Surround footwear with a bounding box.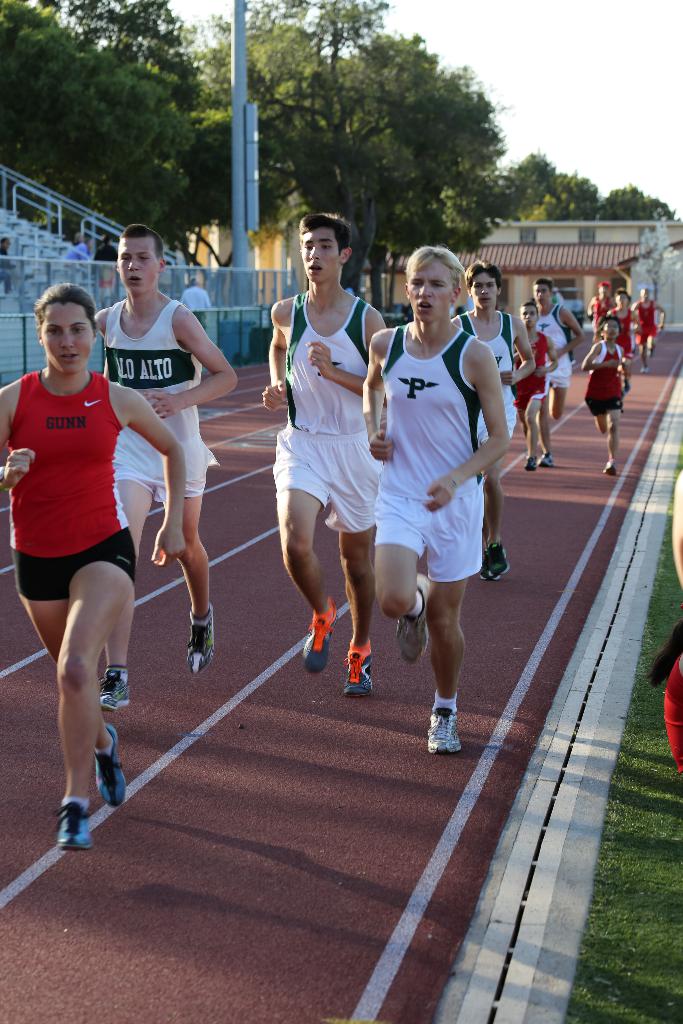
342, 643, 374, 696.
